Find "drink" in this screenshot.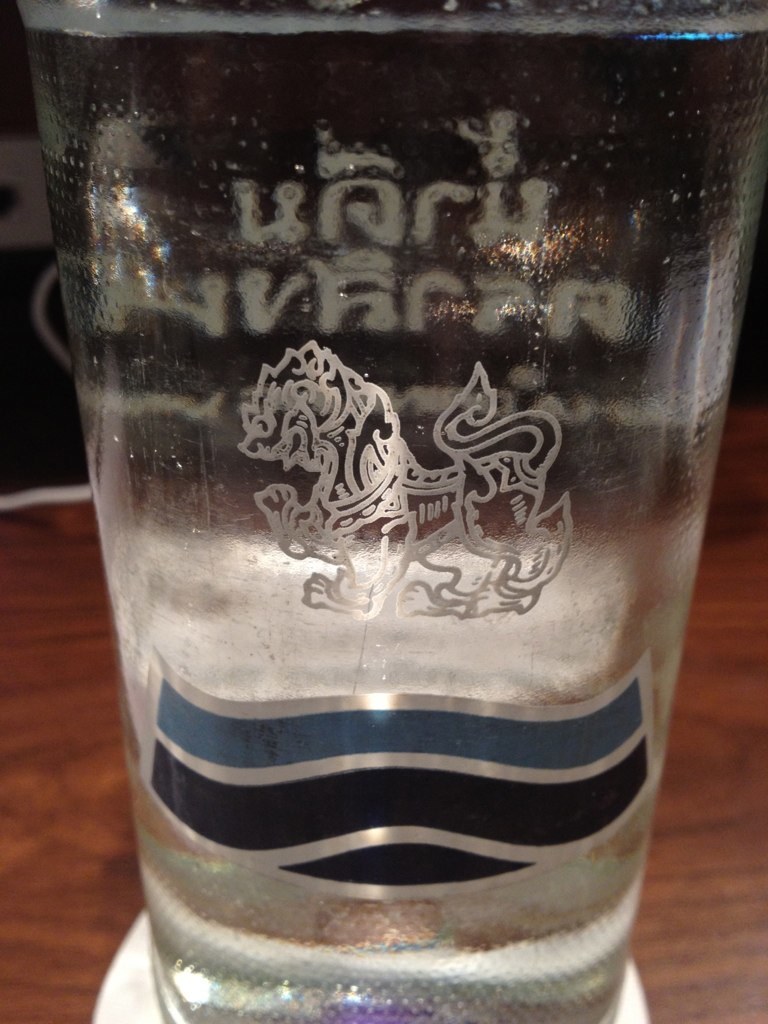
The bounding box for "drink" is box(135, 542, 671, 1015).
